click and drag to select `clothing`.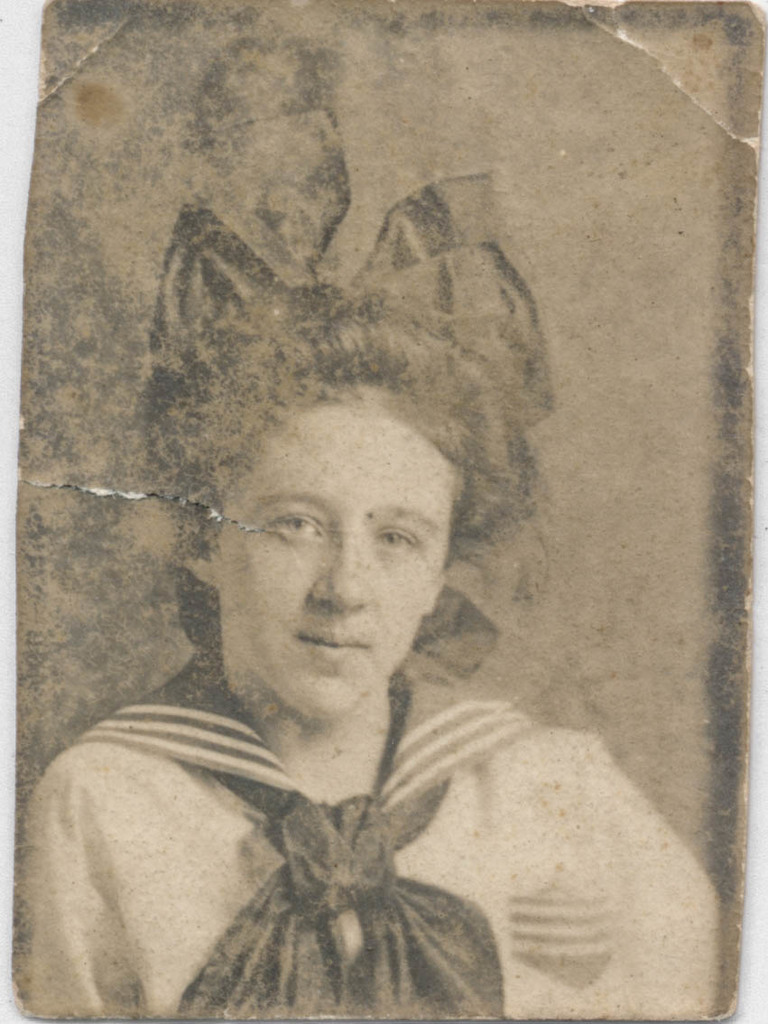
Selection: 21:653:722:1020.
